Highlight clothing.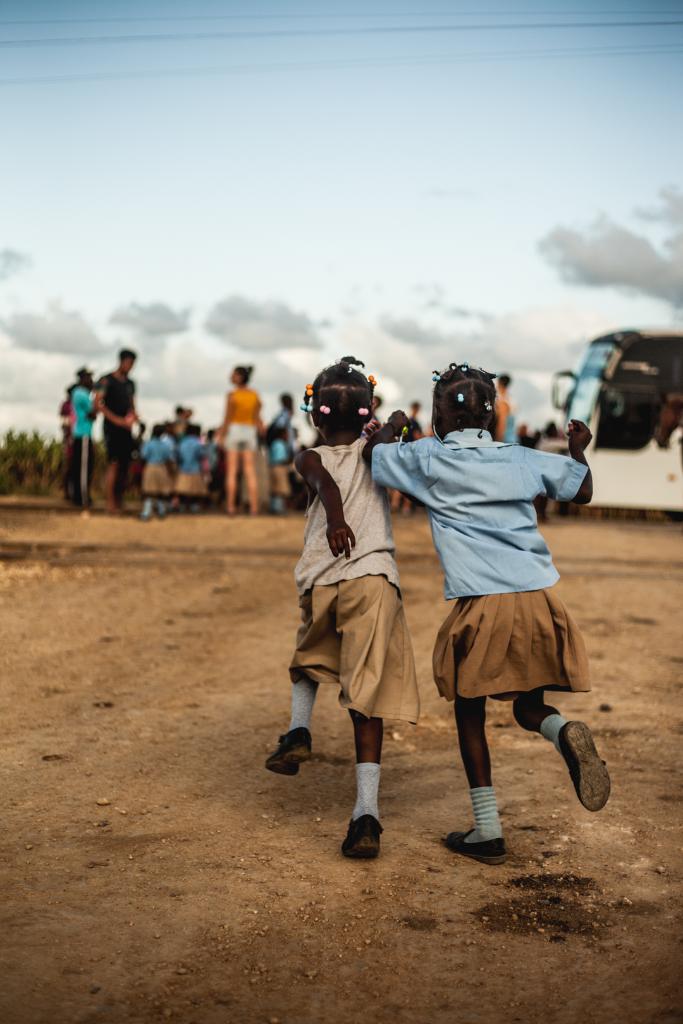
Highlighted region: locate(68, 389, 99, 506).
